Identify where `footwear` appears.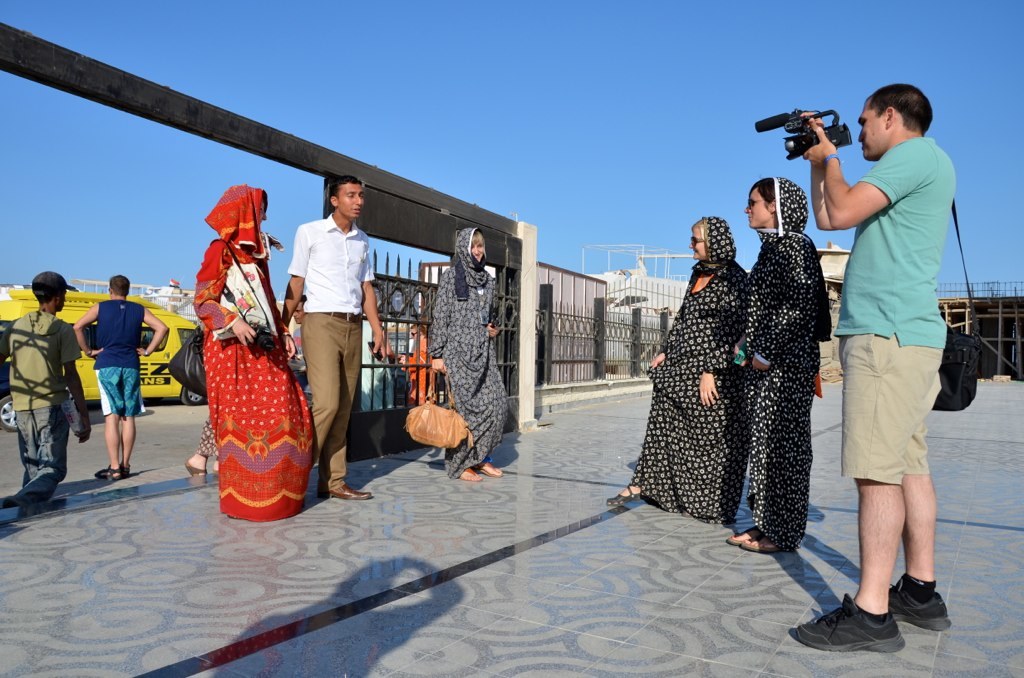
Appears at [606, 482, 644, 506].
